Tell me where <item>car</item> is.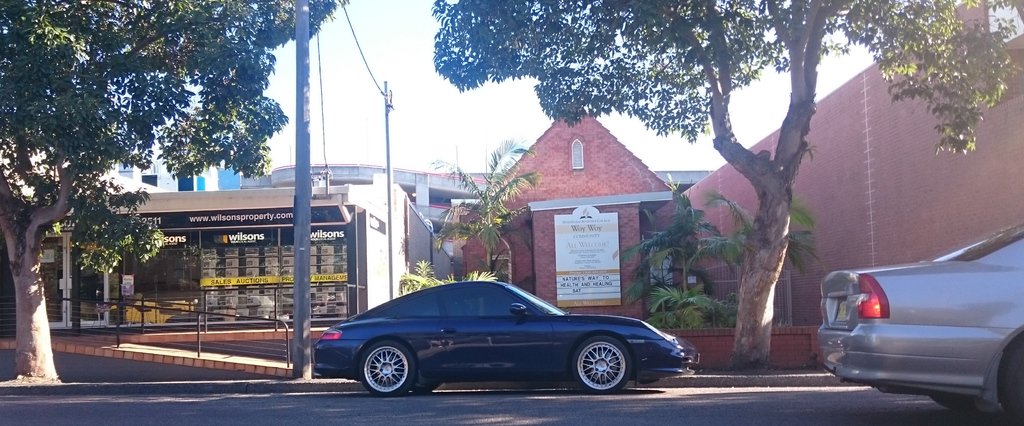
<item>car</item> is at <region>319, 274, 703, 392</region>.
